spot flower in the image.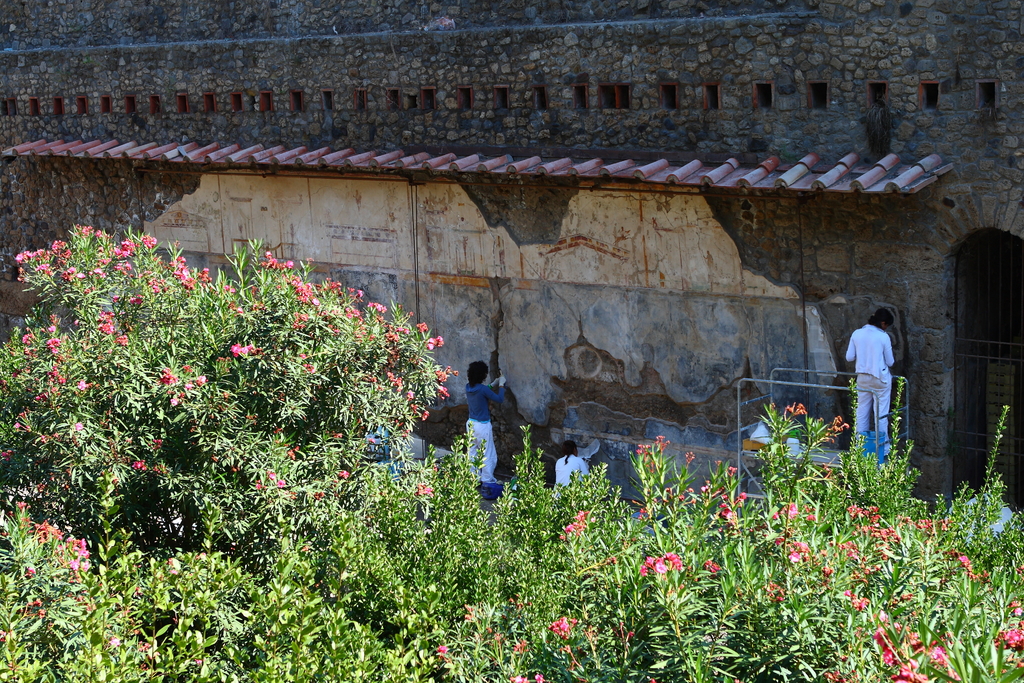
flower found at pyautogui.locateOnScreen(34, 244, 49, 258).
